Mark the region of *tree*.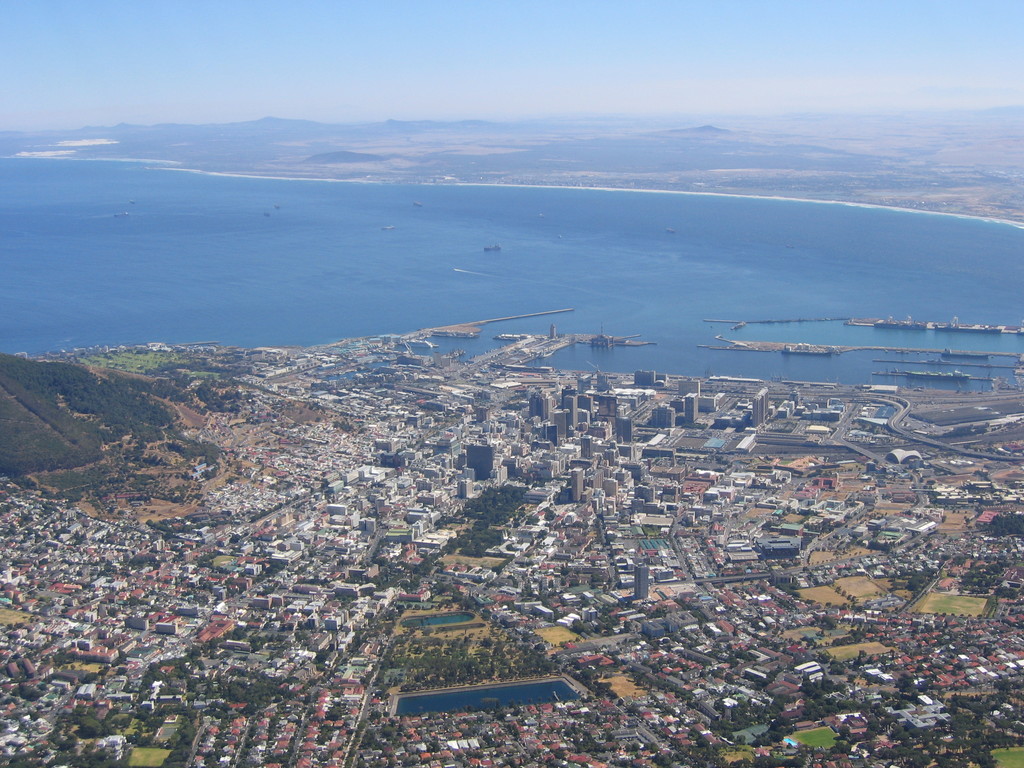
Region: box(291, 721, 303, 727).
